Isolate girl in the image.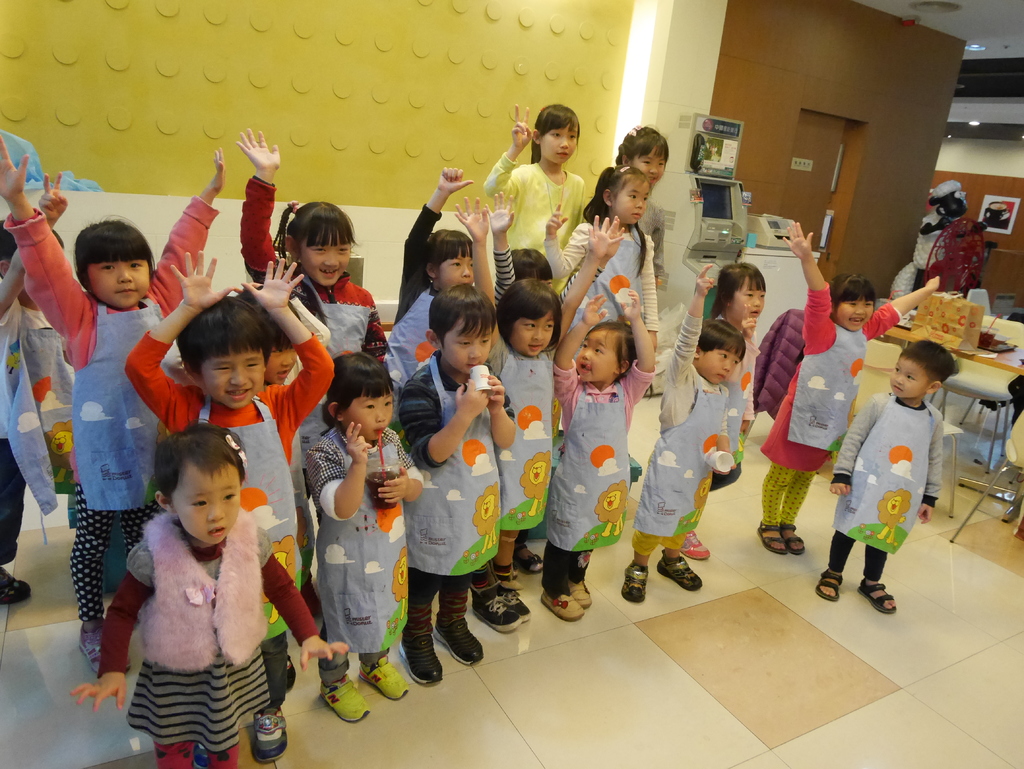
Isolated region: pyautogui.locateOnScreen(828, 338, 936, 617).
